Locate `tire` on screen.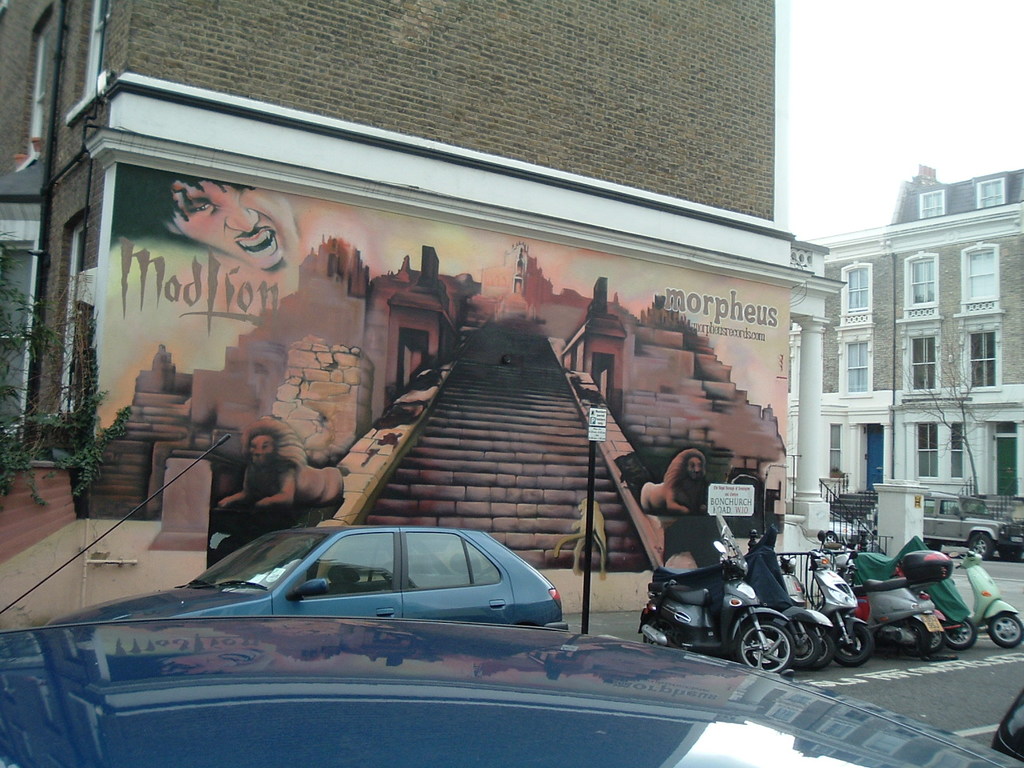
On screen at bbox=(803, 628, 829, 670).
